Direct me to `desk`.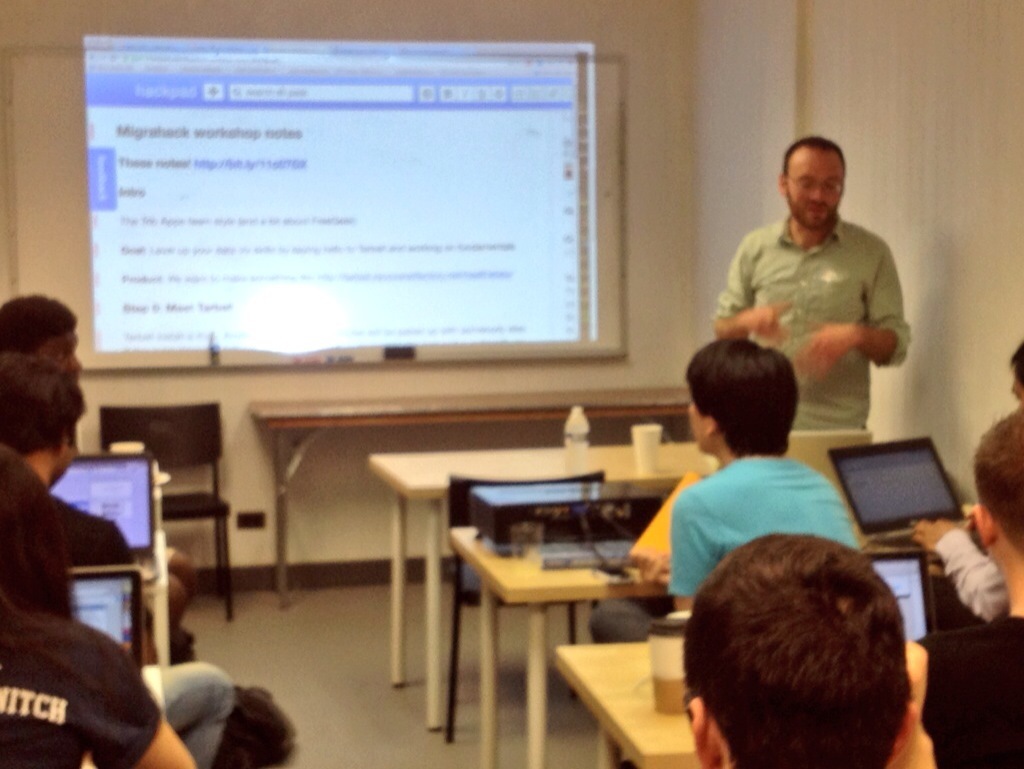
Direction: detection(370, 424, 867, 729).
